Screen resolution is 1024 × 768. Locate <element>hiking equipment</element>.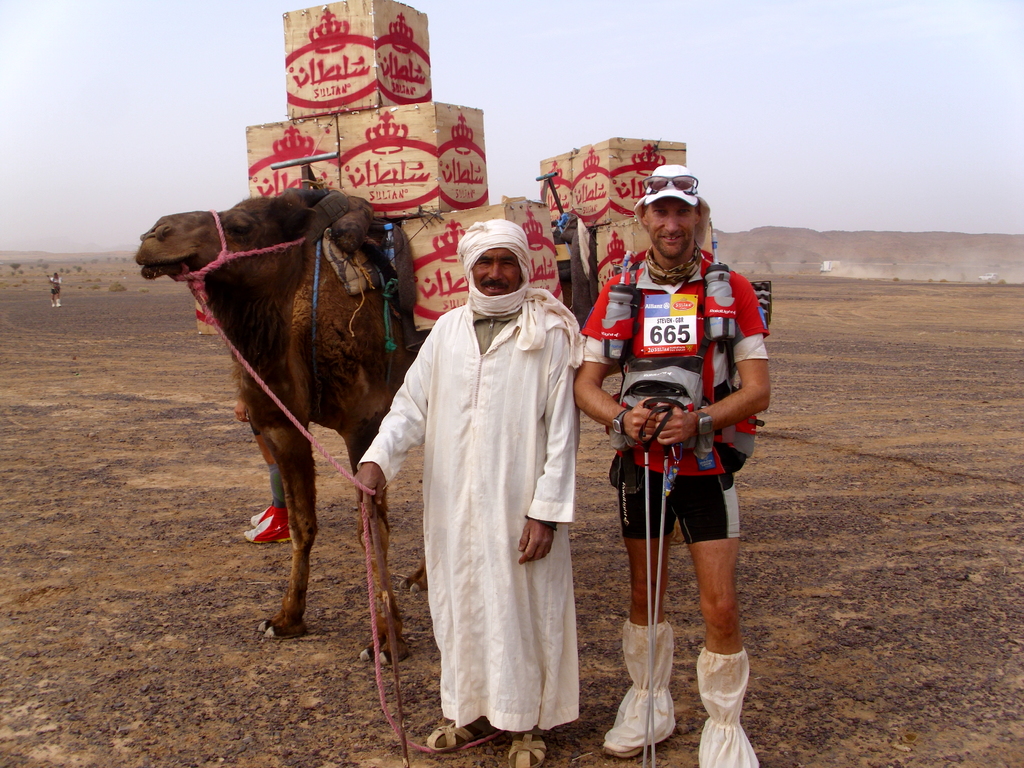
<bbox>639, 403, 675, 767</bbox>.
